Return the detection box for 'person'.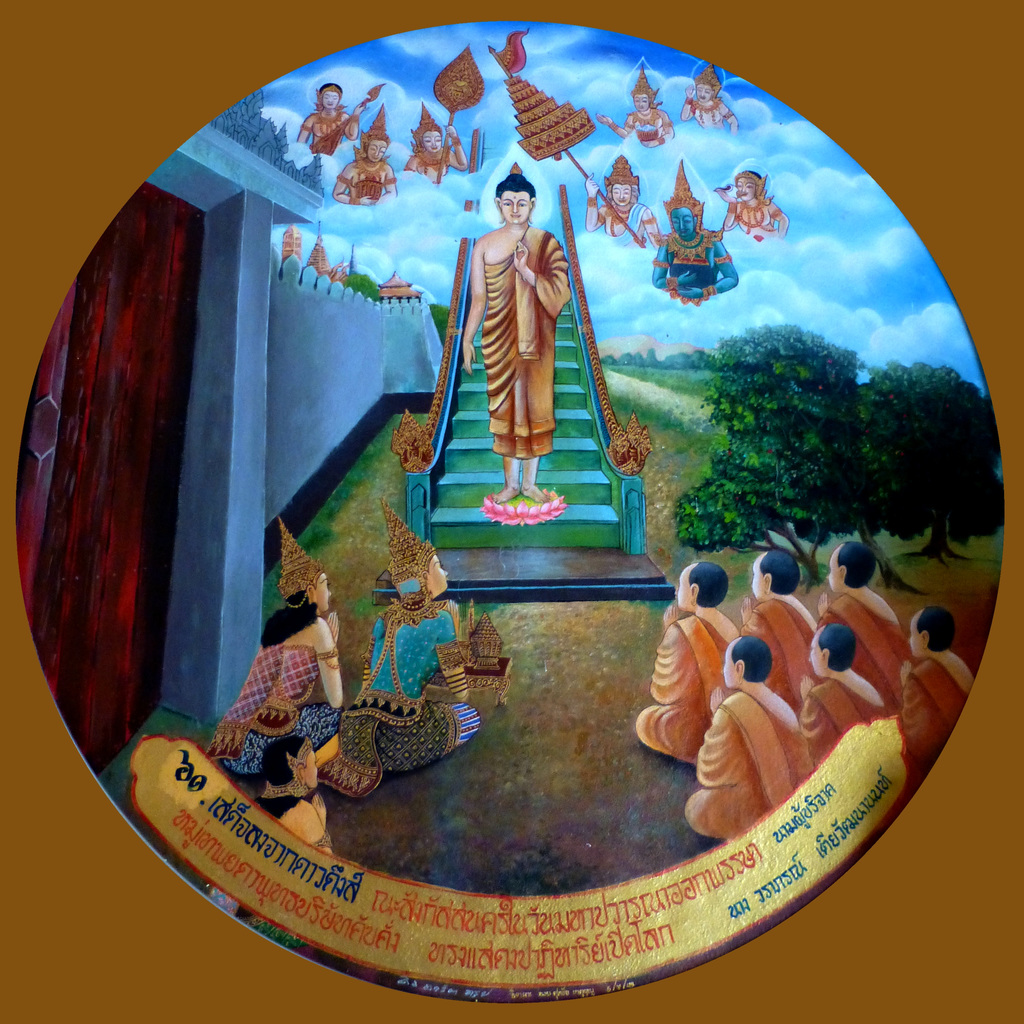
BBox(322, 510, 483, 776).
